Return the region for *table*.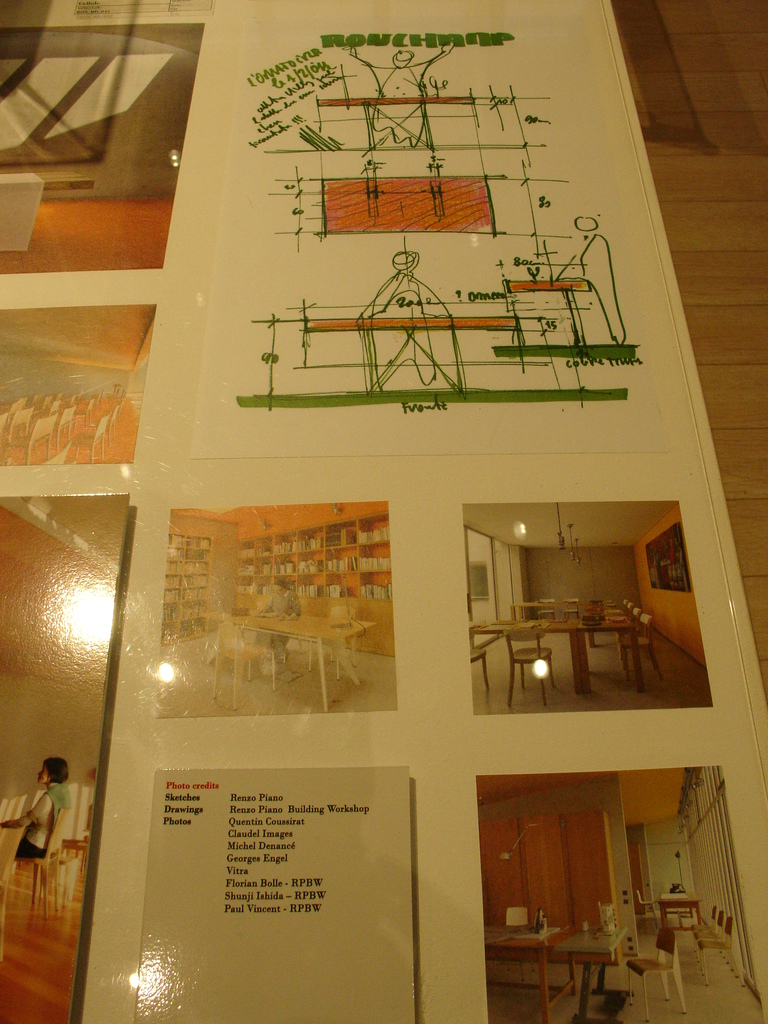
left=539, top=616, right=641, bottom=693.
